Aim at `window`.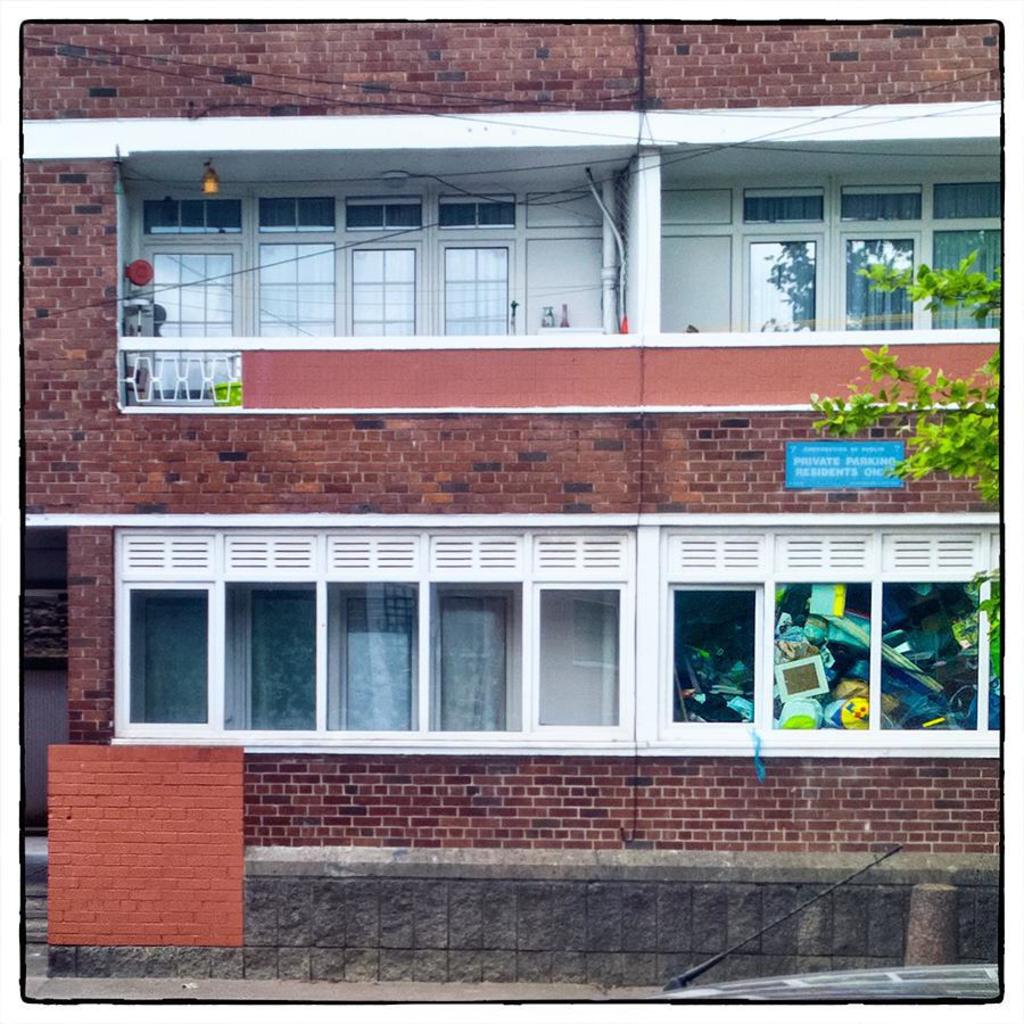
Aimed at [x1=258, y1=233, x2=330, y2=333].
